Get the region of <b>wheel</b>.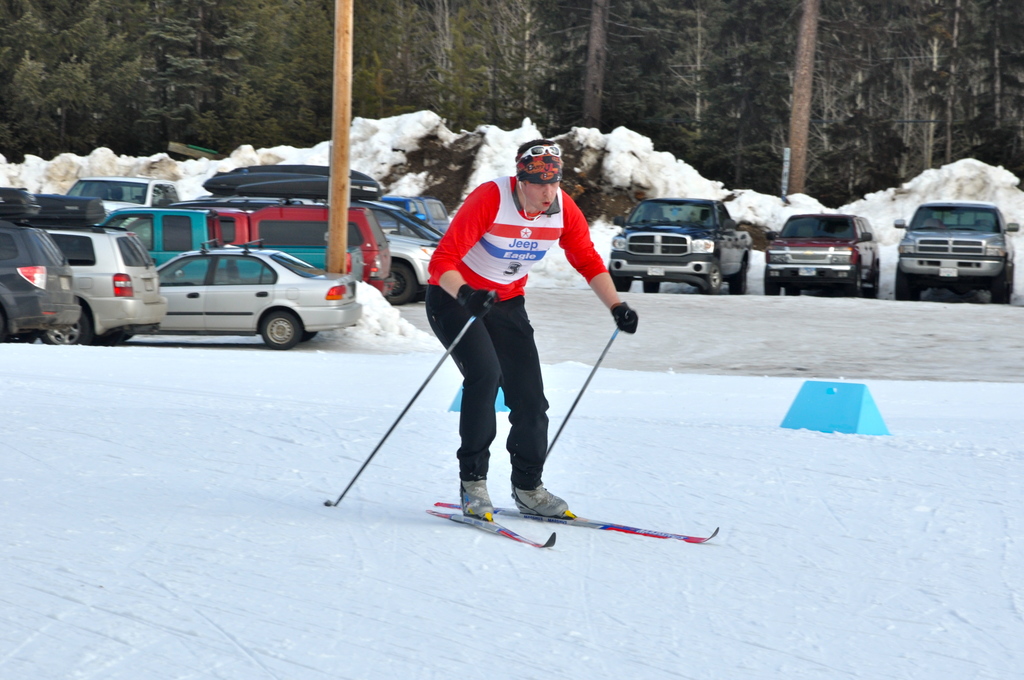
<box>893,266,911,300</box>.
